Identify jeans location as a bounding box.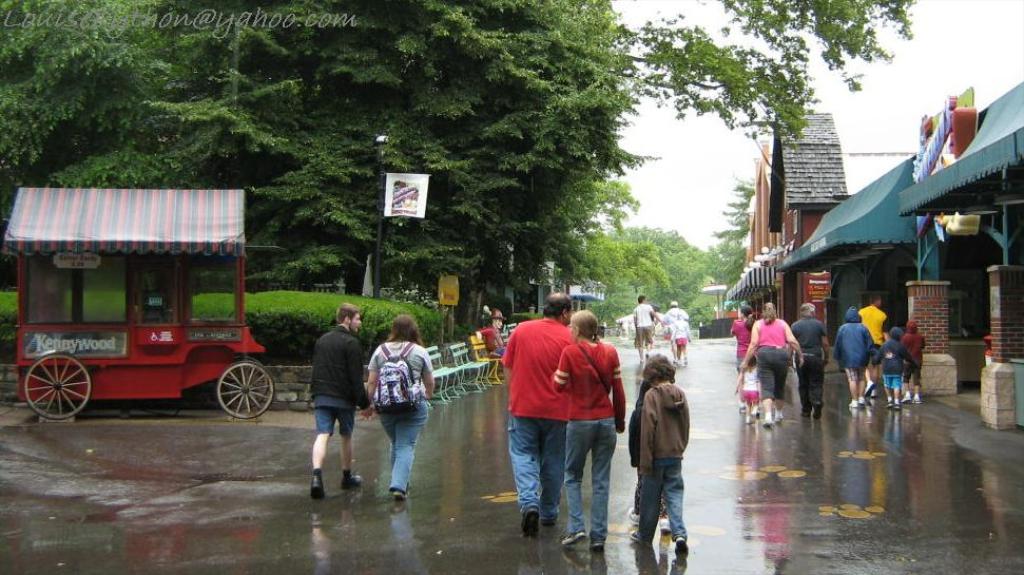
locate(794, 357, 824, 407).
